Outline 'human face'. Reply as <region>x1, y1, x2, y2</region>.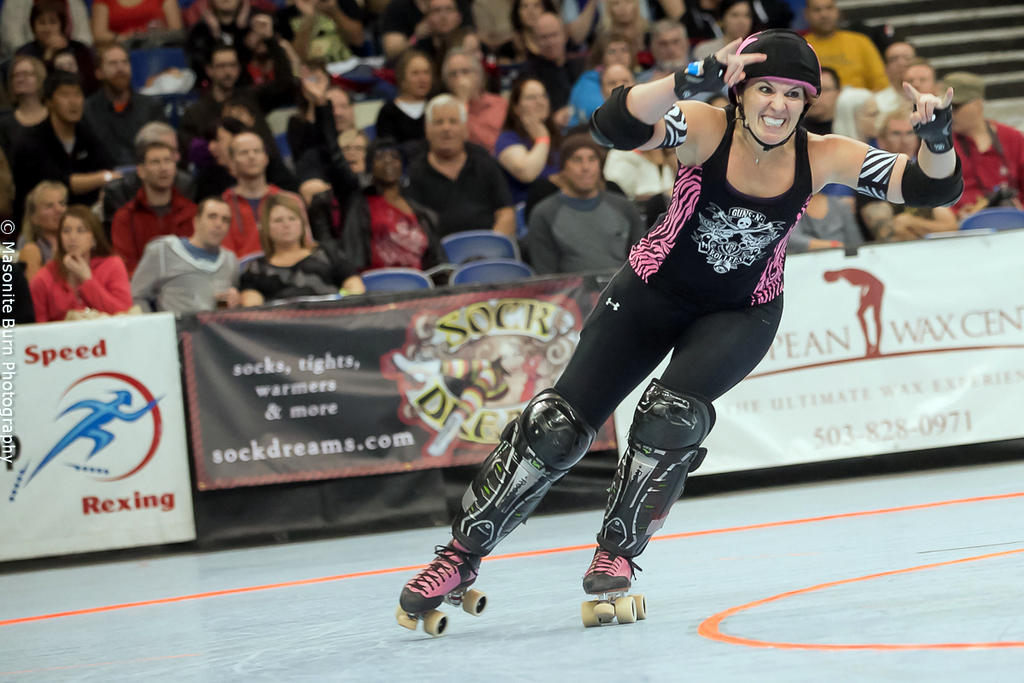
<region>742, 77, 809, 143</region>.
